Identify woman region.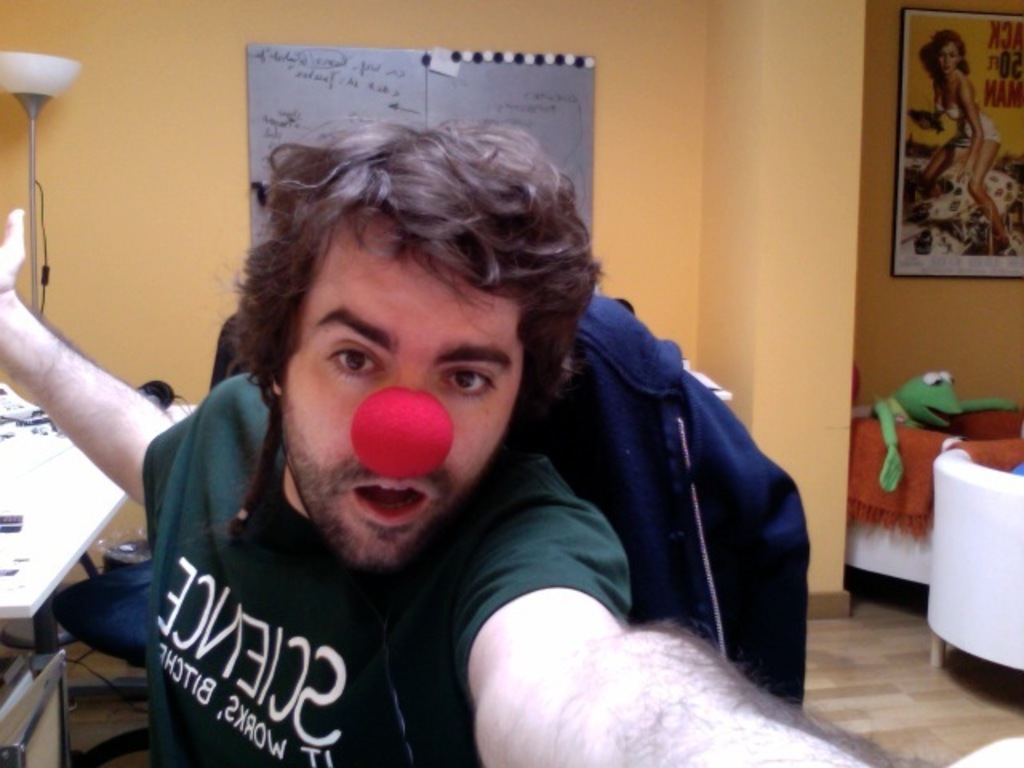
Region: bbox=(925, 27, 1014, 256).
